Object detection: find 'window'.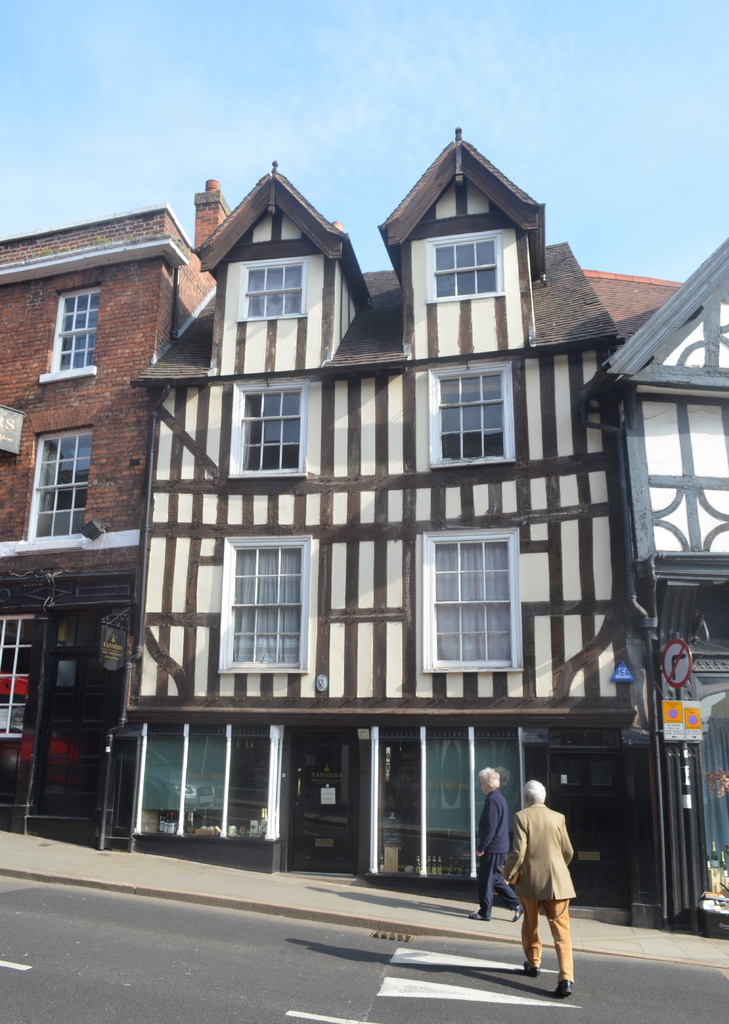
227:533:317:676.
